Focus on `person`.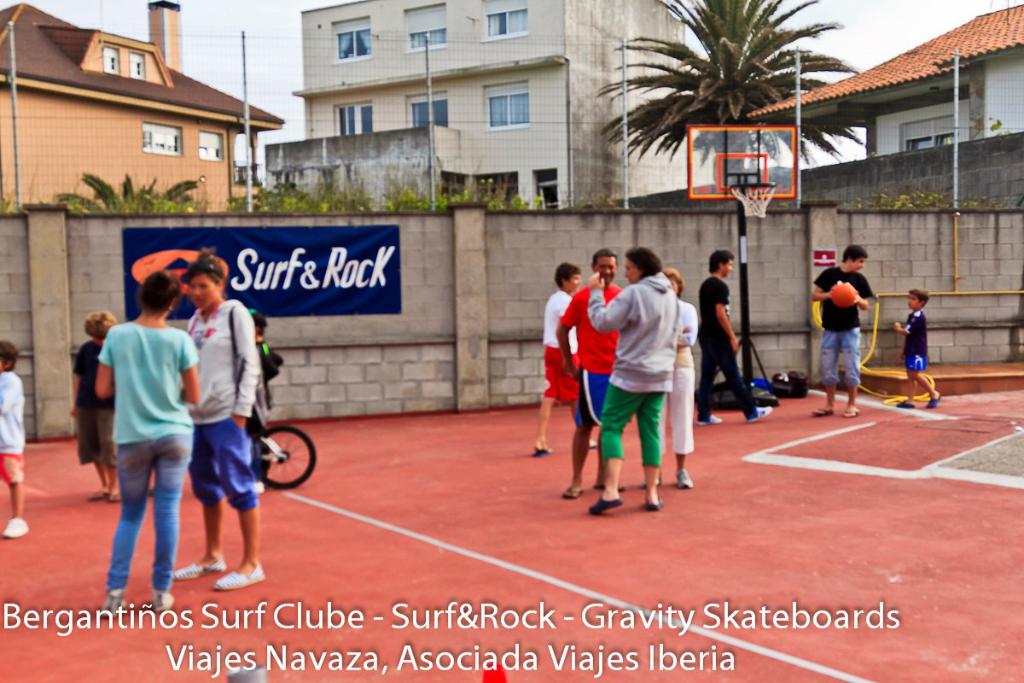
Focused at bbox=(691, 243, 771, 428).
